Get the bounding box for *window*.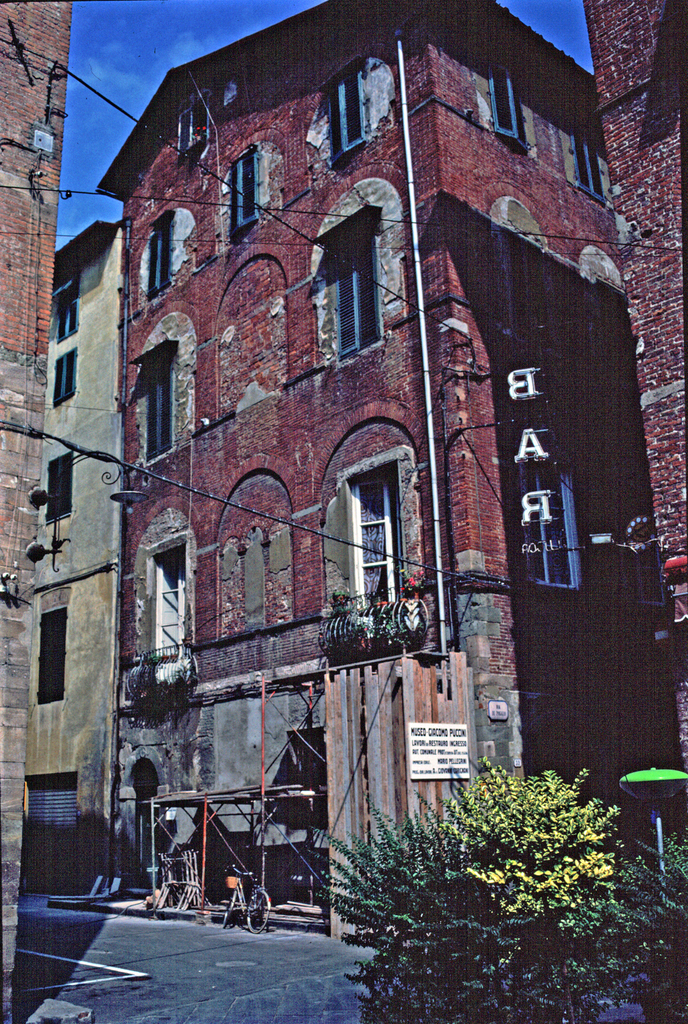
bbox=(53, 350, 81, 408).
